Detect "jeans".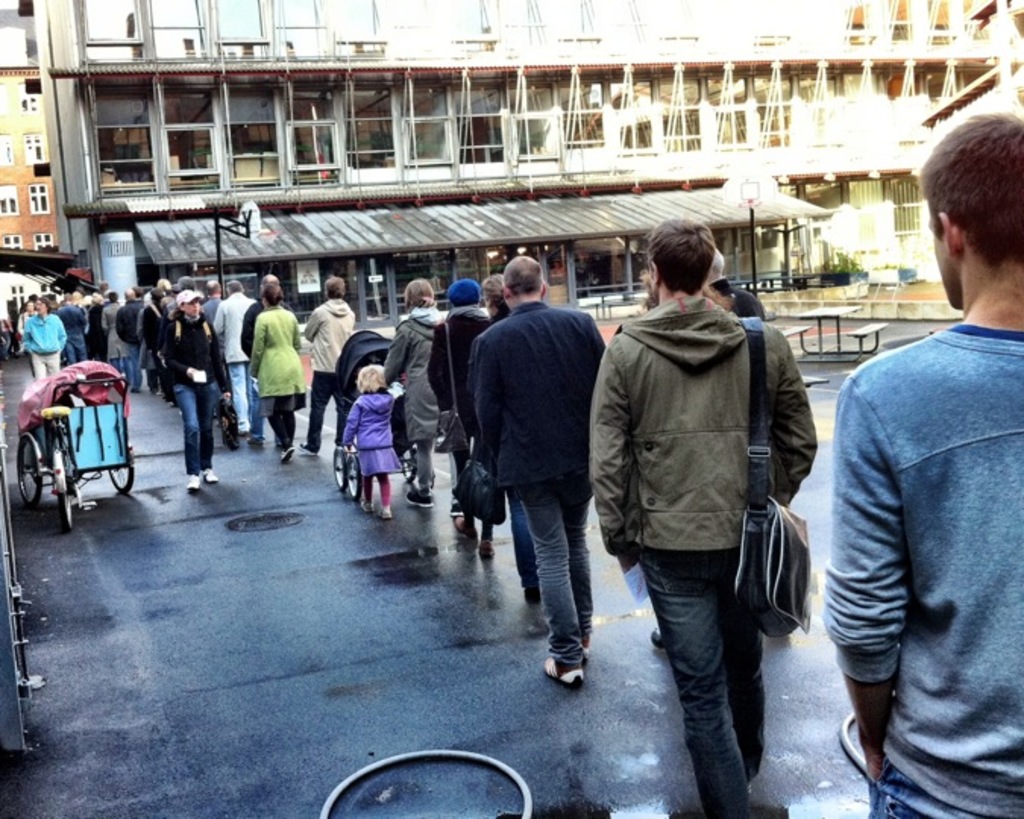
Detected at 244,370,281,441.
